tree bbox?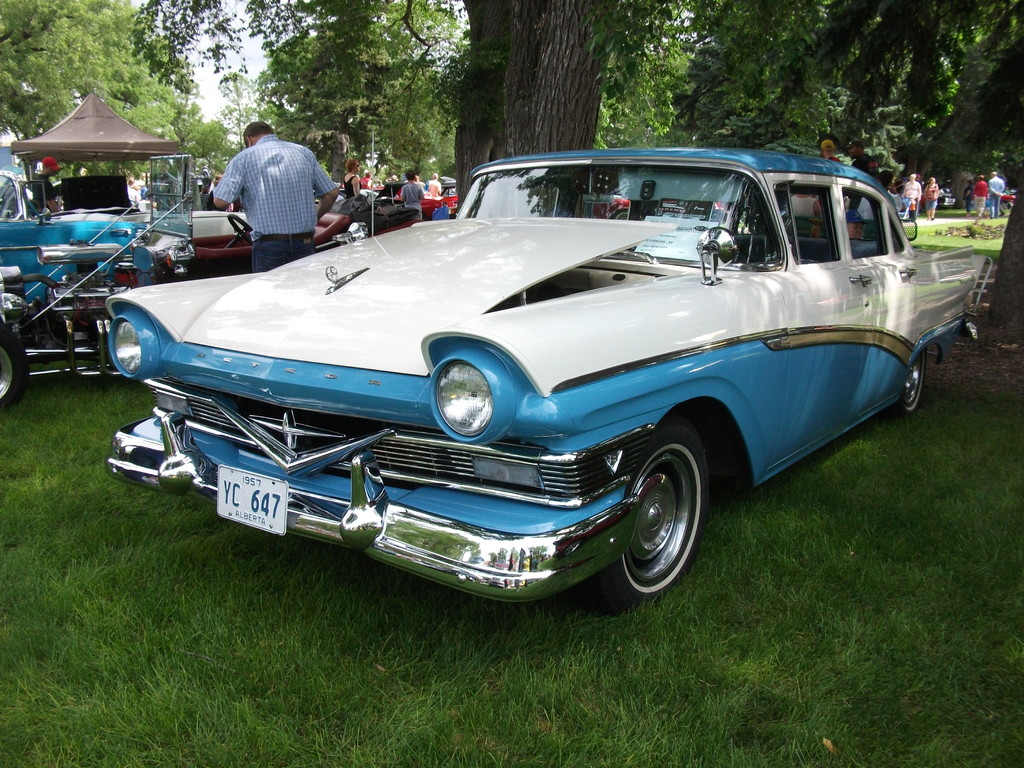
region(129, 0, 536, 212)
